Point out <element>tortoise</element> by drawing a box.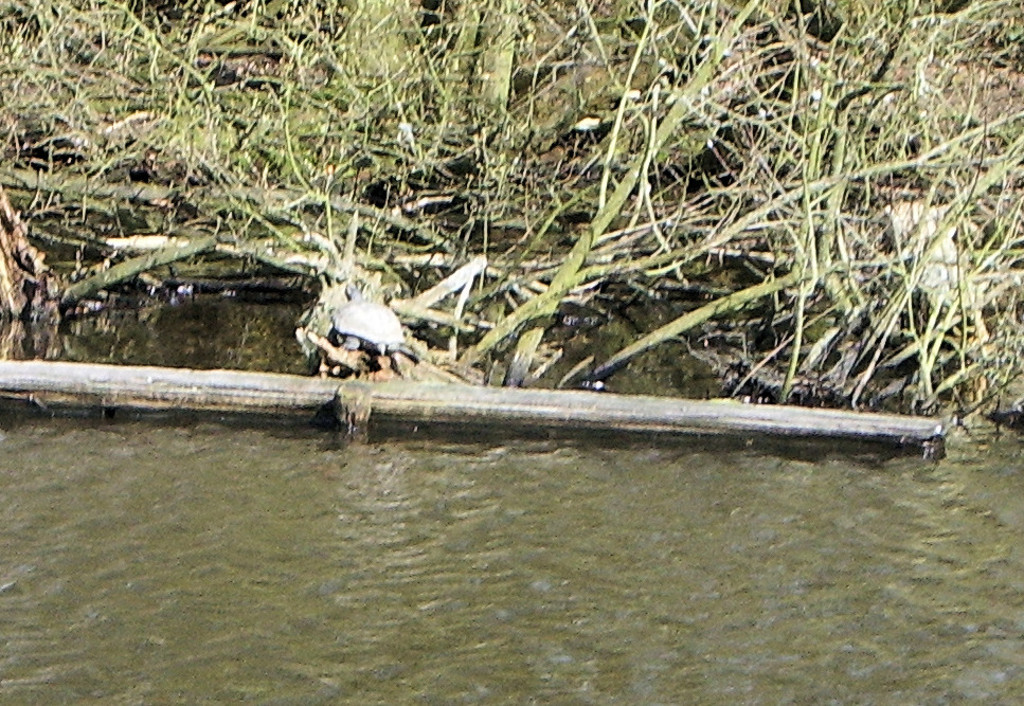
bbox=[328, 278, 419, 363].
